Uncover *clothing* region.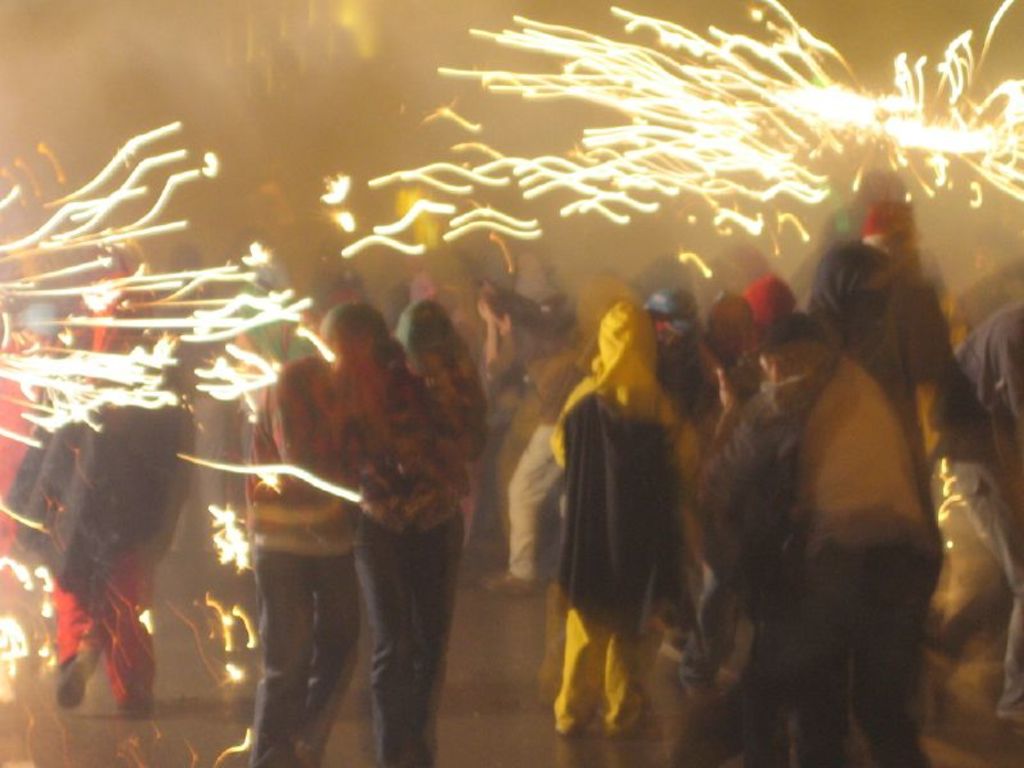
Uncovered: 247,332,348,767.
